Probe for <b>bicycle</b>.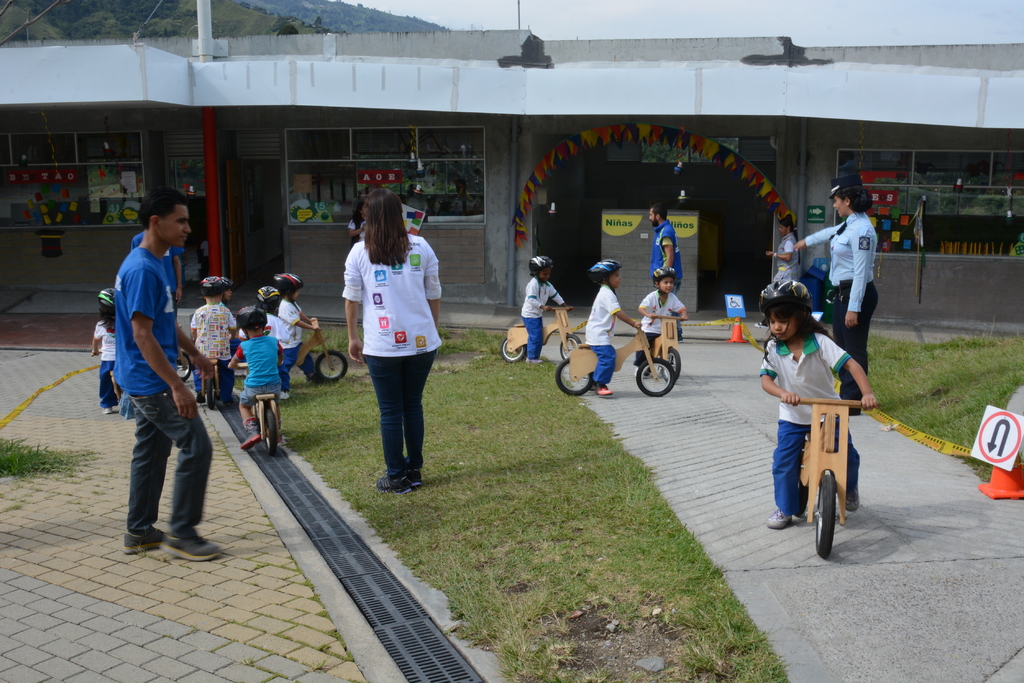
Probe result: [x1=644, y1=311, x2=687, y2=383].
